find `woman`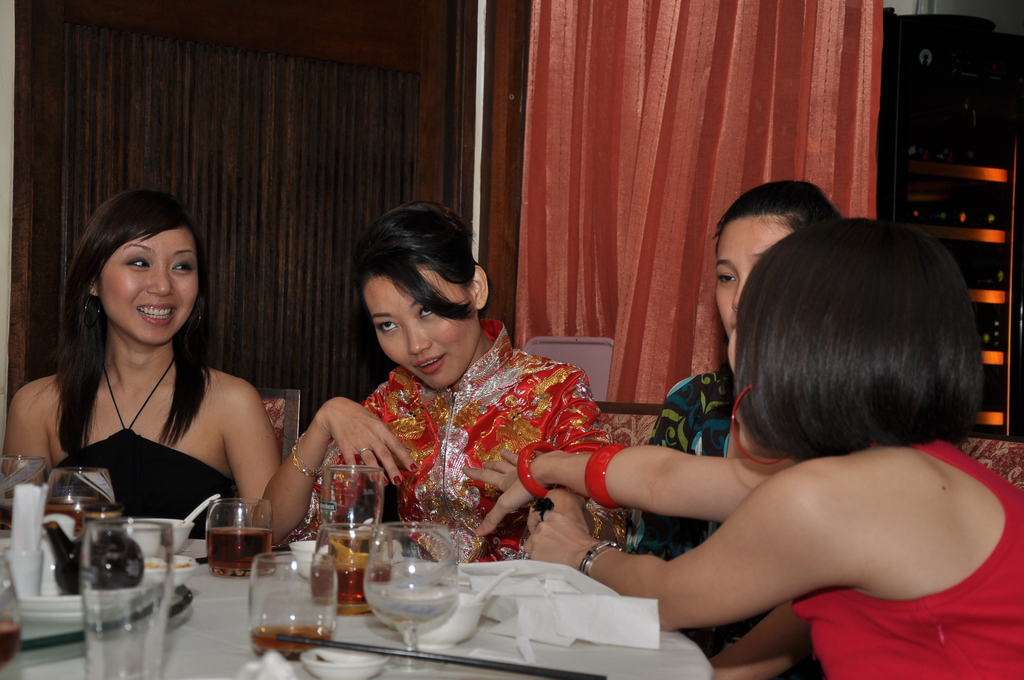
box=[252, 202, 627, 565]
